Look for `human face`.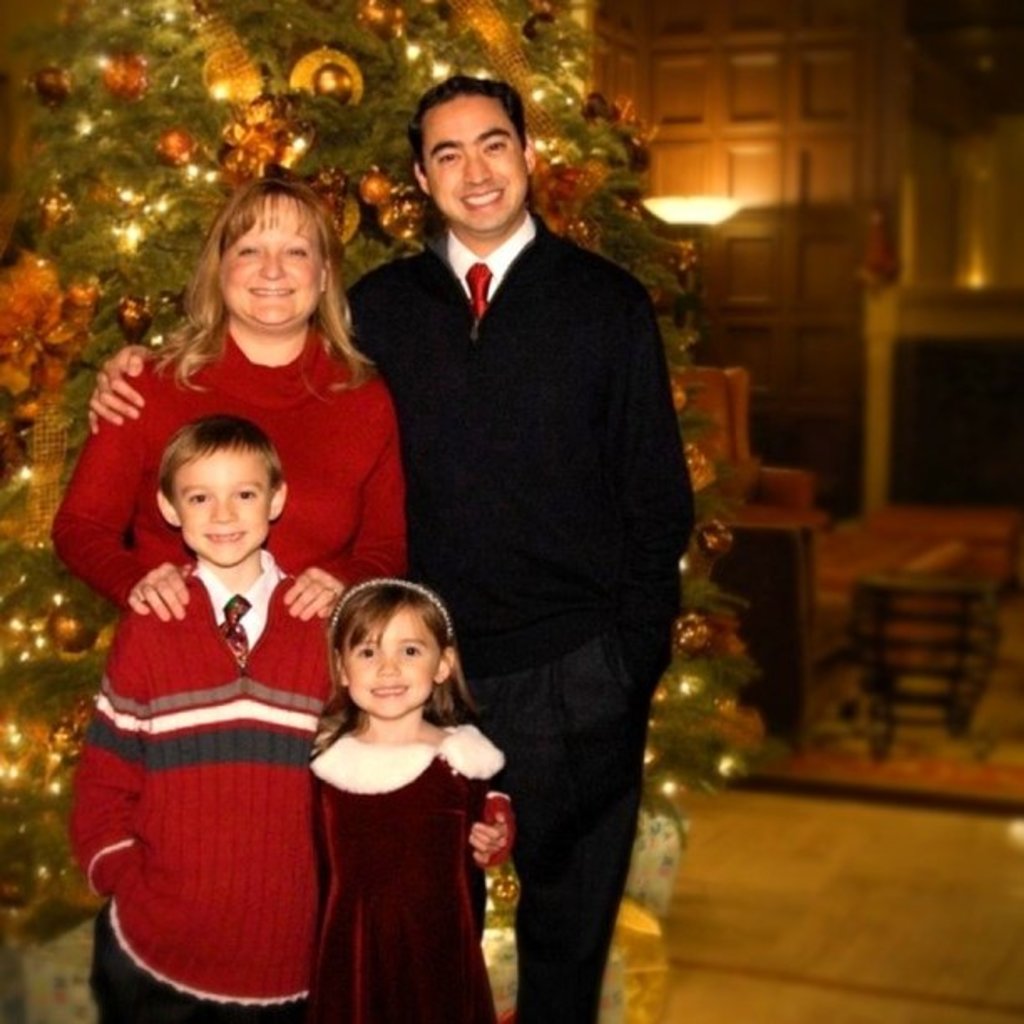
Found: detection(343, 606, 437, 723).
